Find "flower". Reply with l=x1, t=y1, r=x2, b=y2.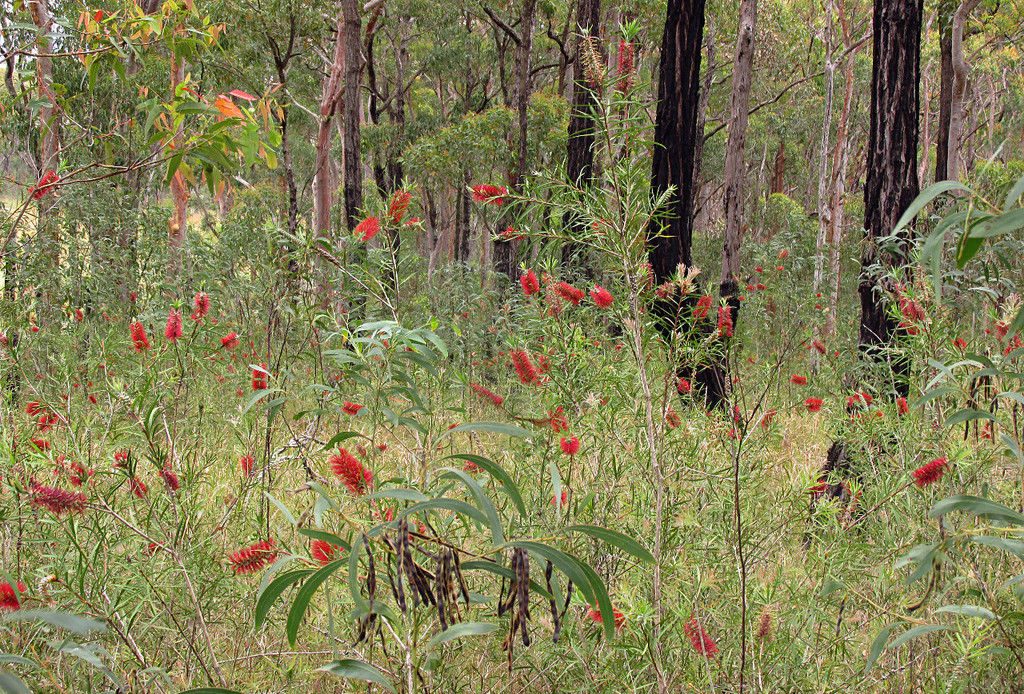
l=374, t=495, r=422, b=548.
